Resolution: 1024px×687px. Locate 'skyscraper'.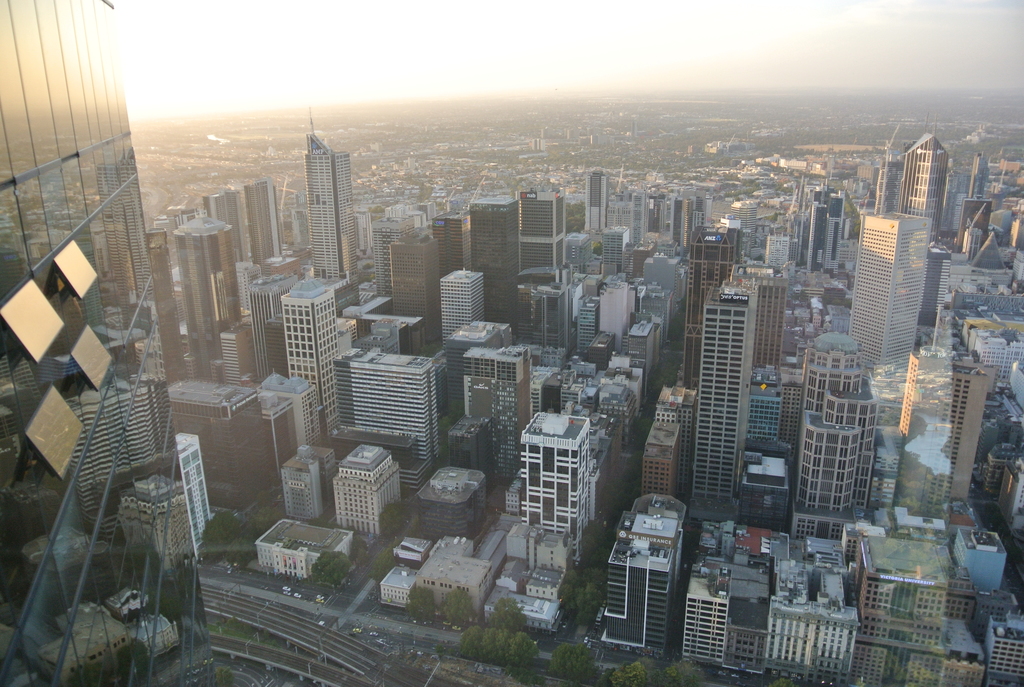
390,225,445,344.
